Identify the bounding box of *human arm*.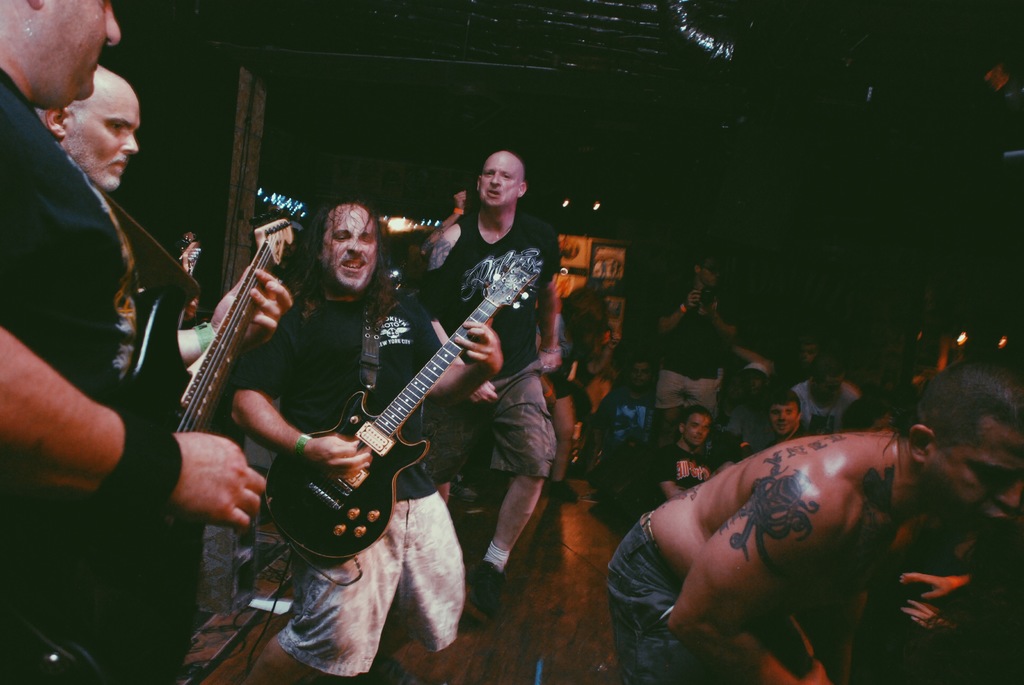
[701, 286, 746, 346].
